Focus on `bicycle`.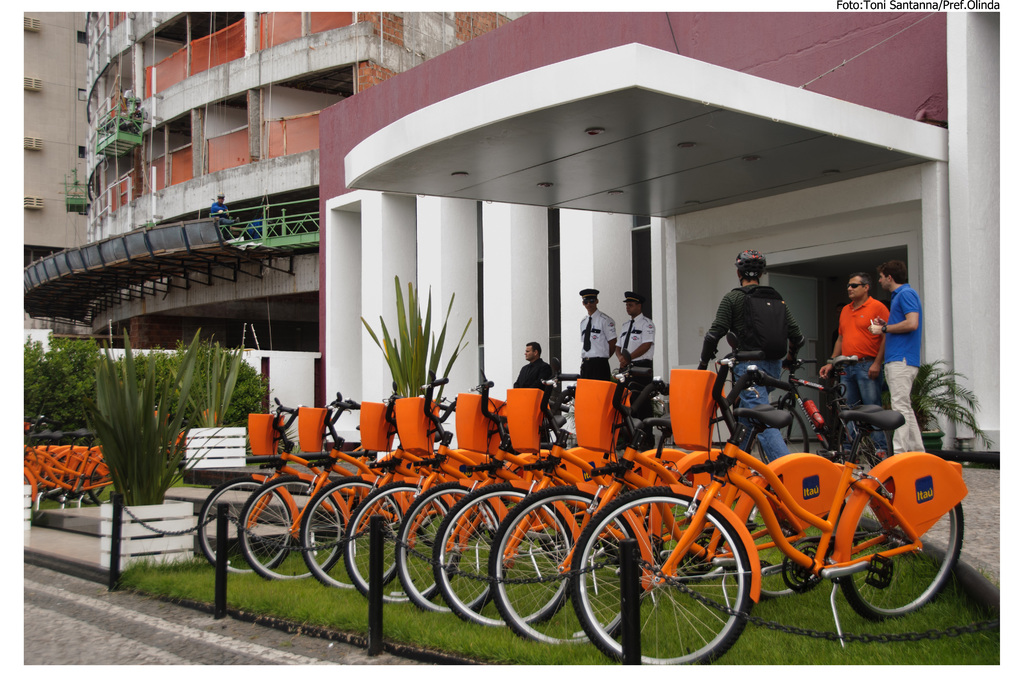
Focused at bbox=(196, 395, 334, 576).
